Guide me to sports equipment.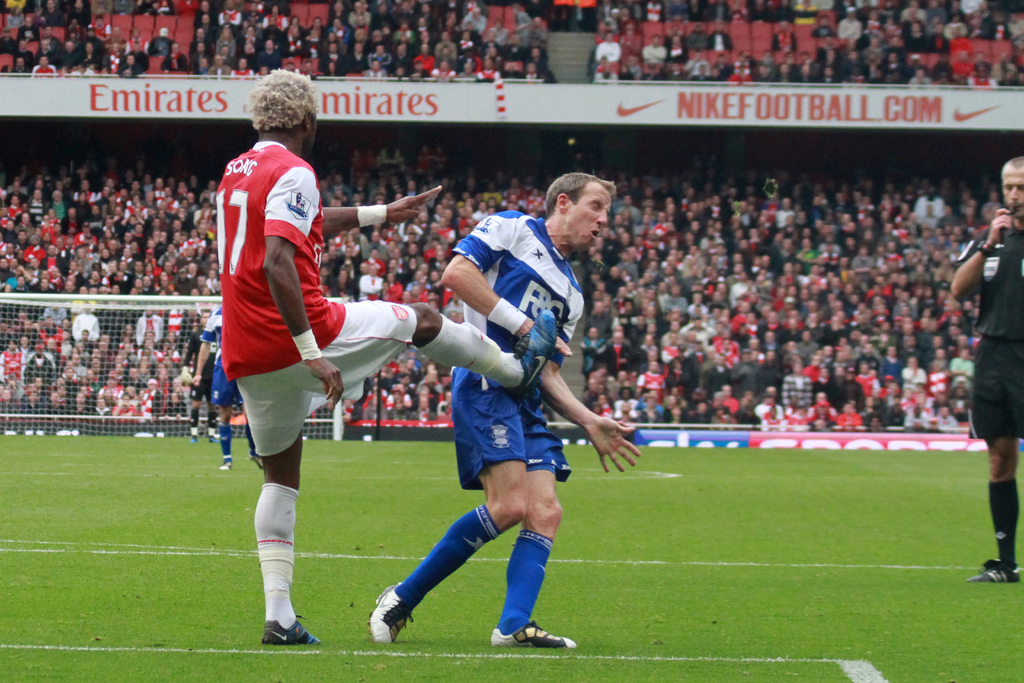
Guidance: rect(503, 307, 562, 400).
